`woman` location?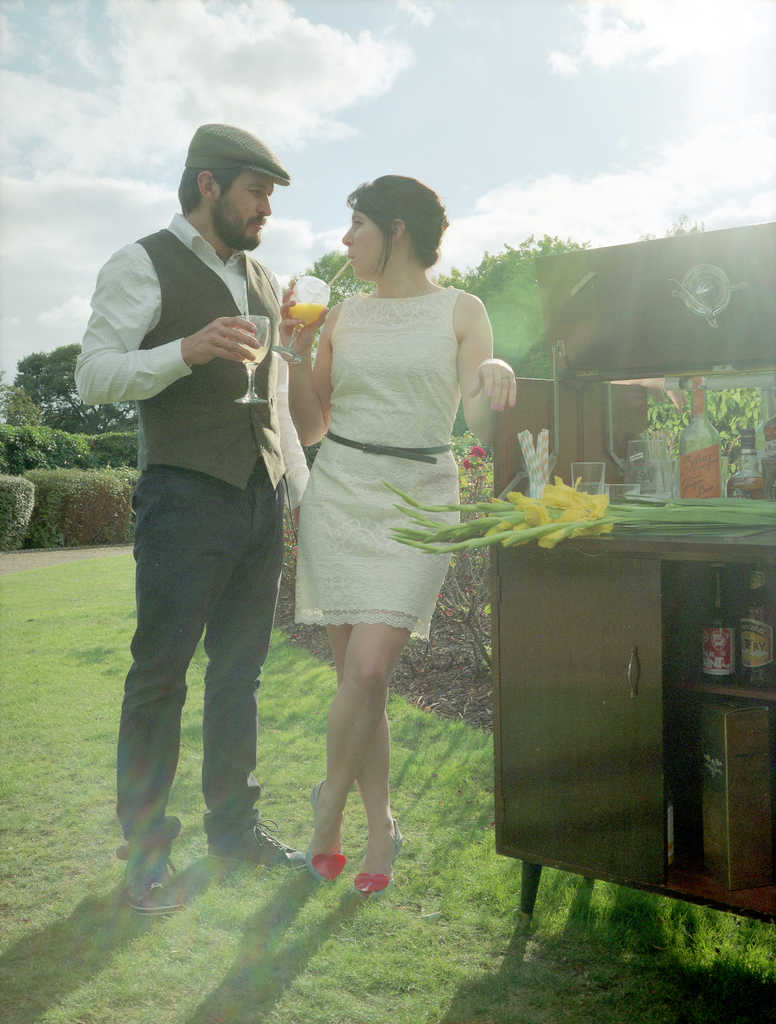
l=275, t=175, r=517, b=900
